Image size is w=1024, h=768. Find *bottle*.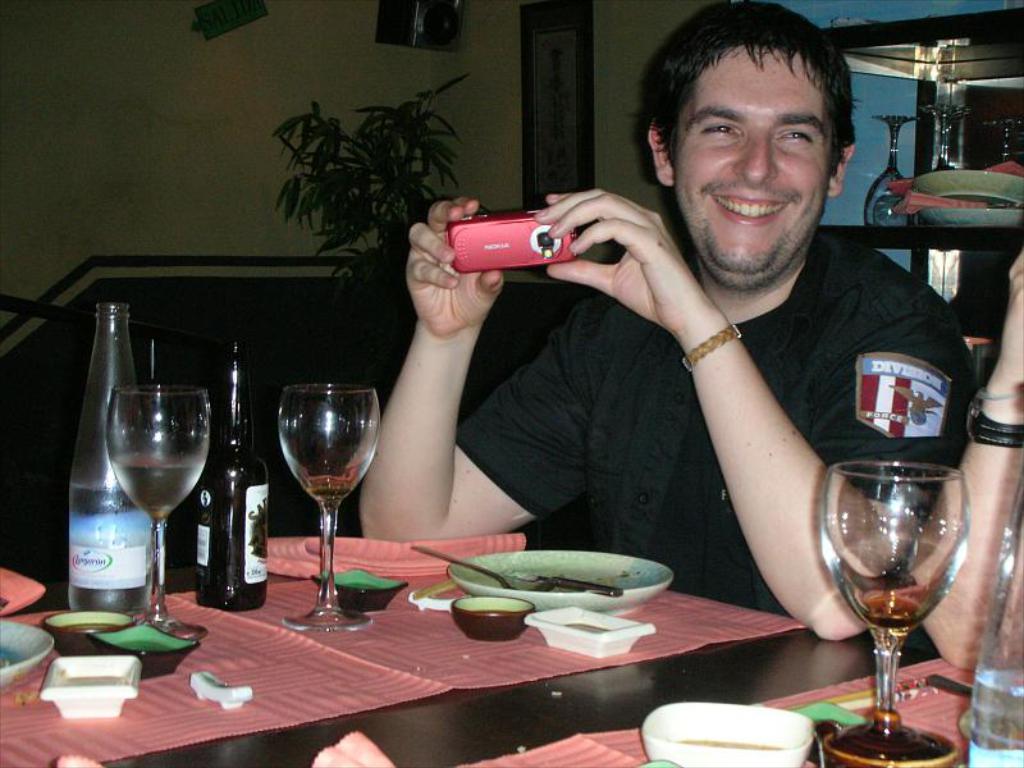
x1=972, y1=466, x2=1023, y2=767.
